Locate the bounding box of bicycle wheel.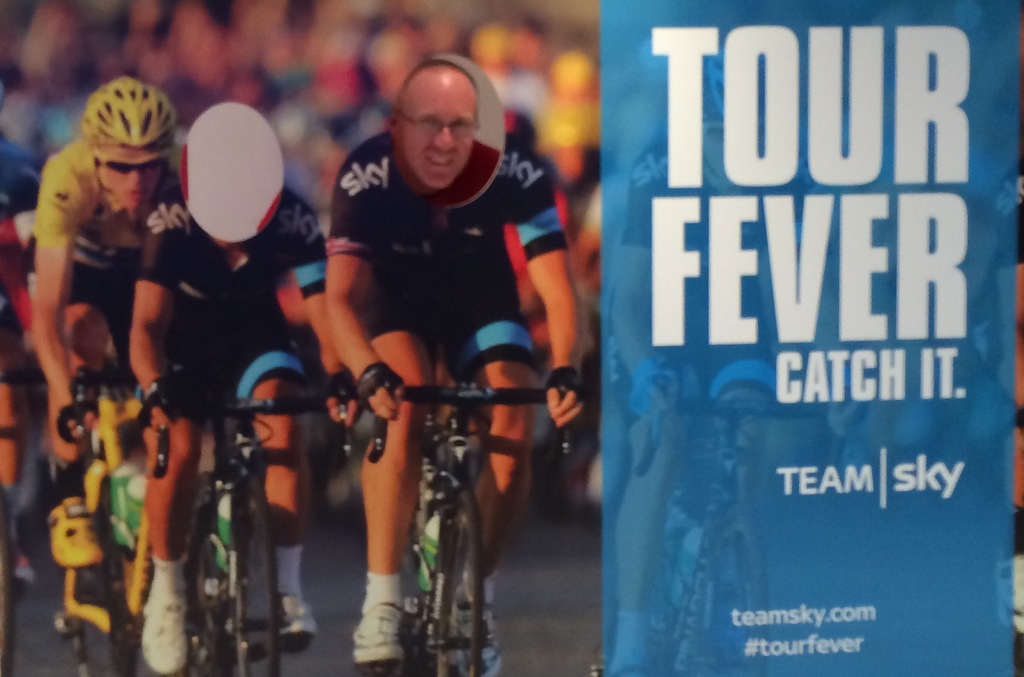
Bounding box: bbox=[436, 491, 474, 676].
